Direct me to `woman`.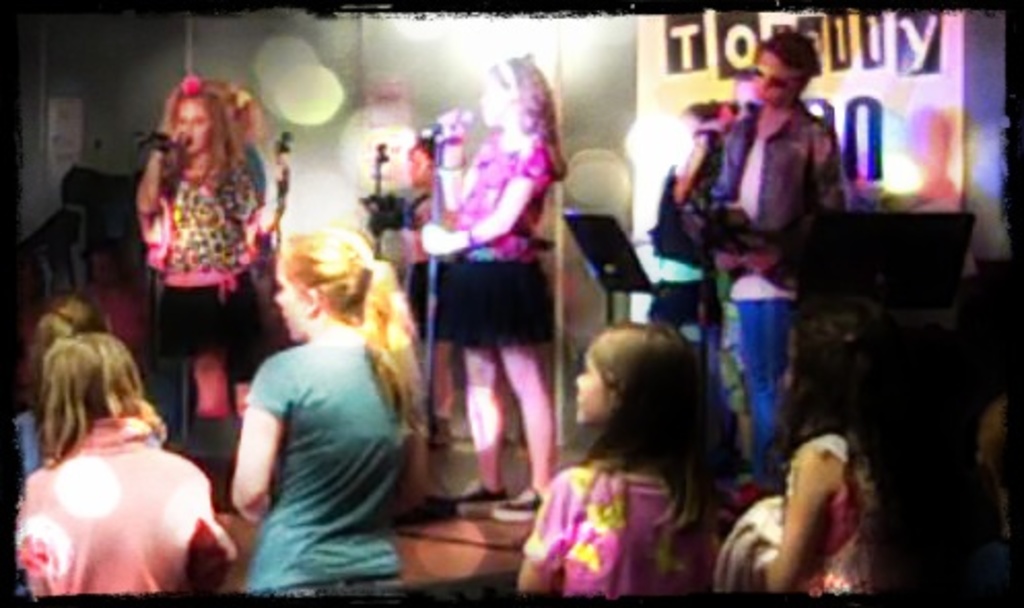
Direction: [x1=12, y1=297, x2=227, y2=602].
